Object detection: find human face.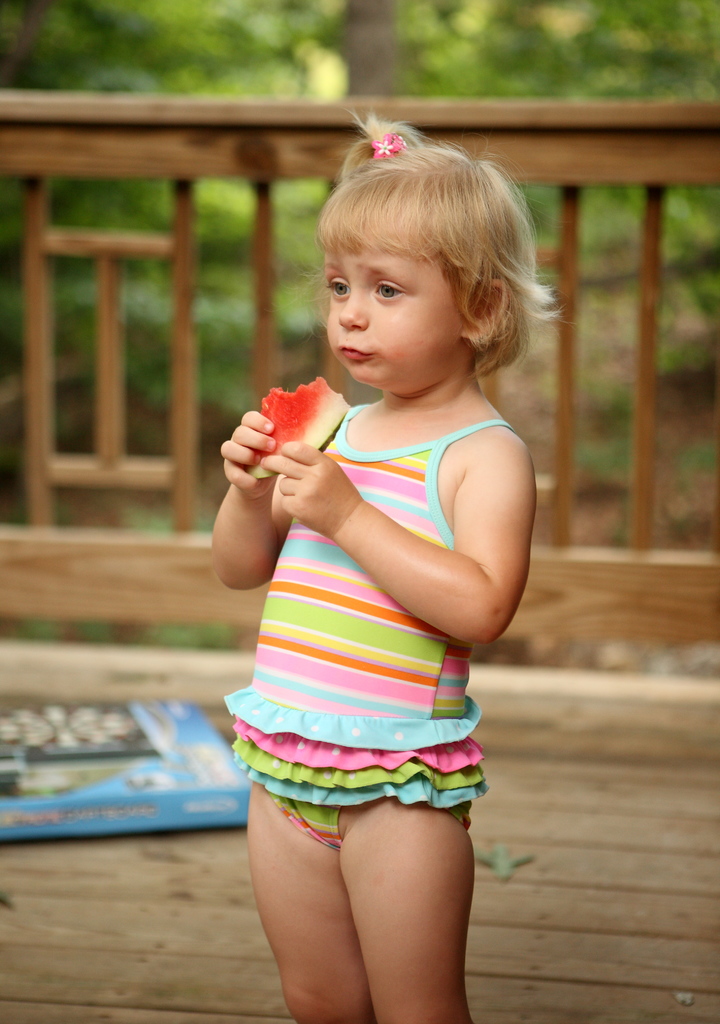
[left=325, top=250, right=467, bottom=383].
